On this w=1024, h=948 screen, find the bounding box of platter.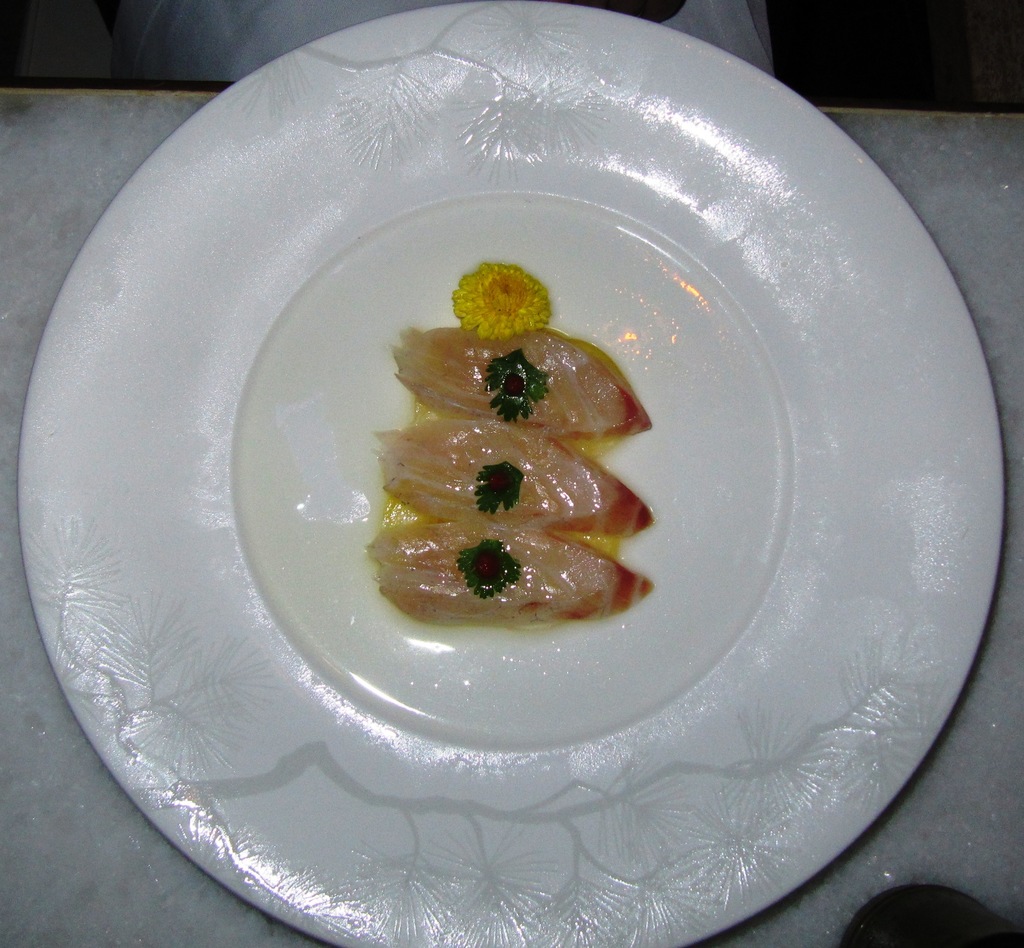
Bounding box: rect(15, 0, 1005, 947).
